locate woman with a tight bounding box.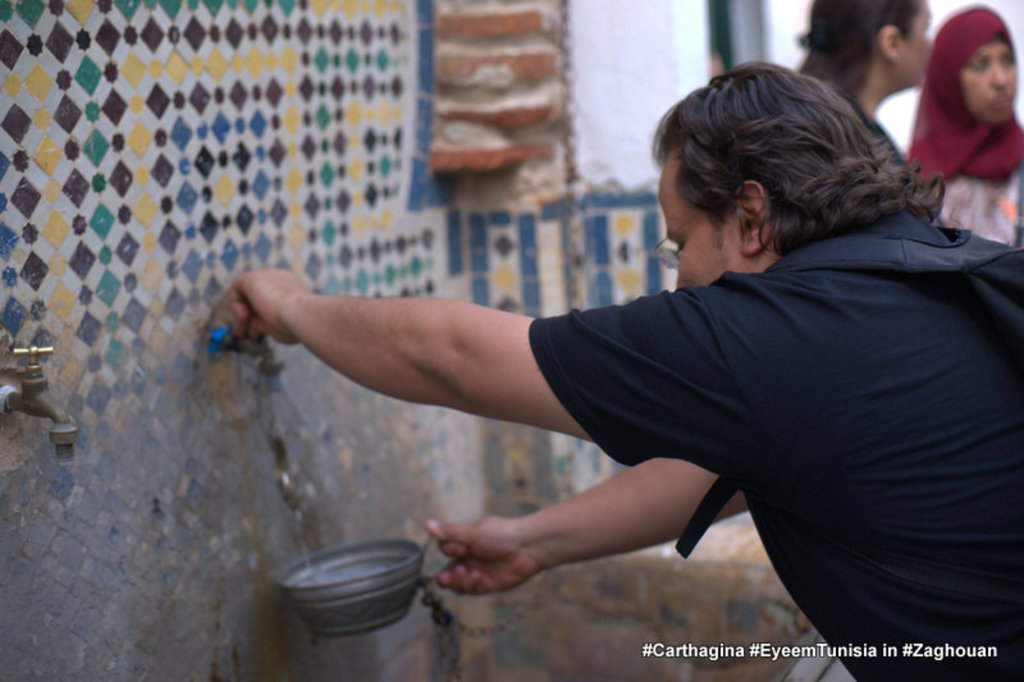
left=791, top=0, right=941, bottom=125.
